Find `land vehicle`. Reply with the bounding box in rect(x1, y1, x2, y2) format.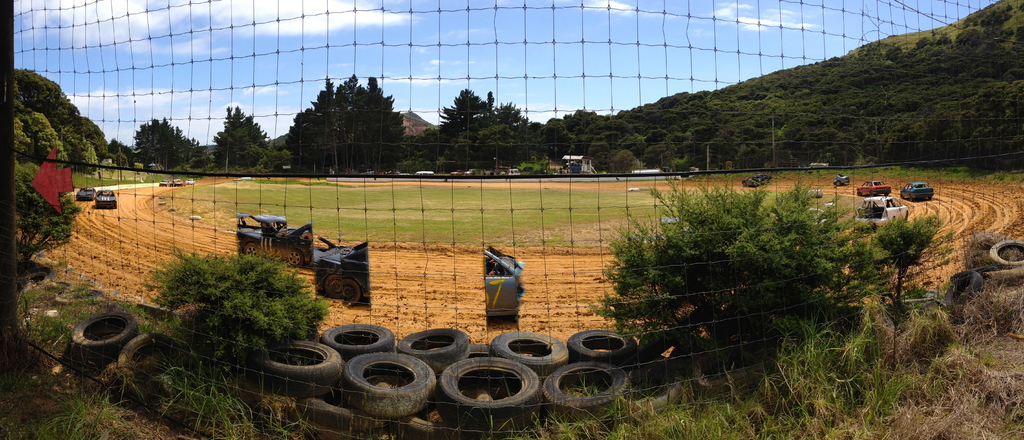
rect(228, 214, 323, 270).
